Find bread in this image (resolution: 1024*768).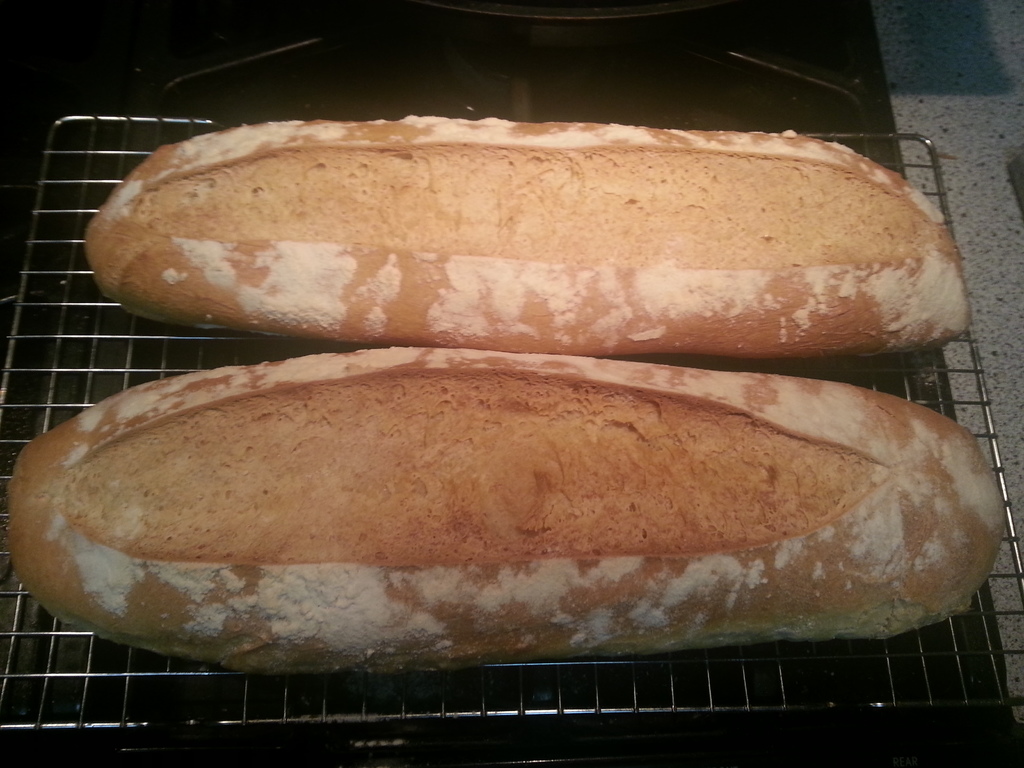
(12, 348, 1019, 671).
